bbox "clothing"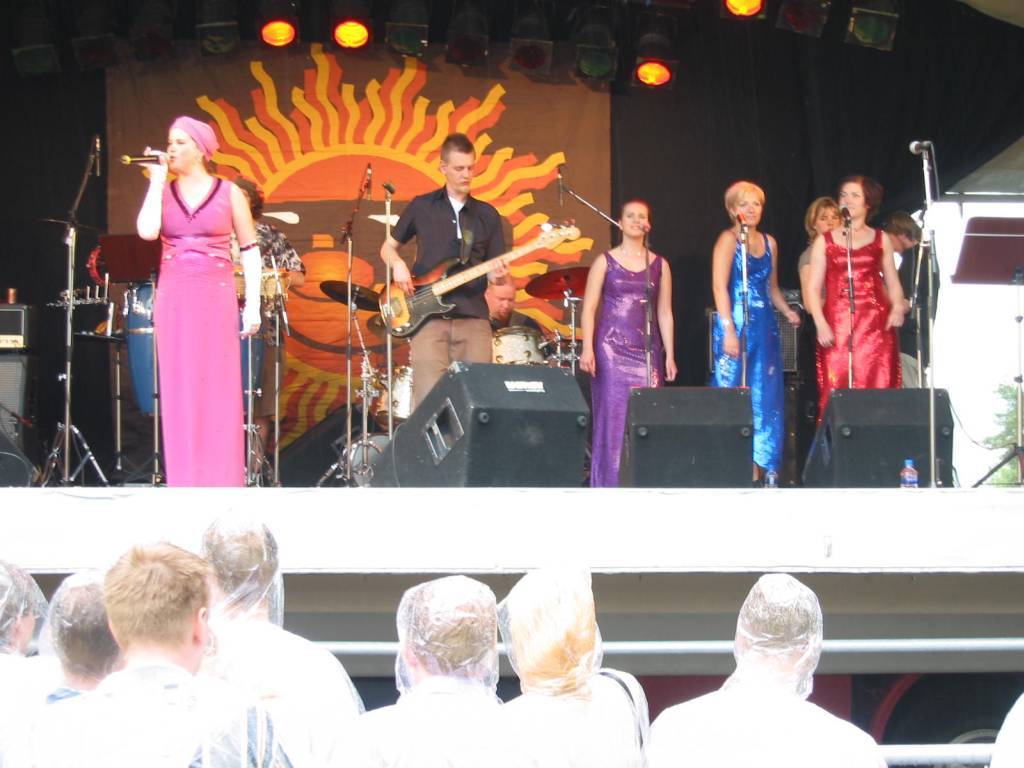
<region>195, 612, 362, 747</region>
